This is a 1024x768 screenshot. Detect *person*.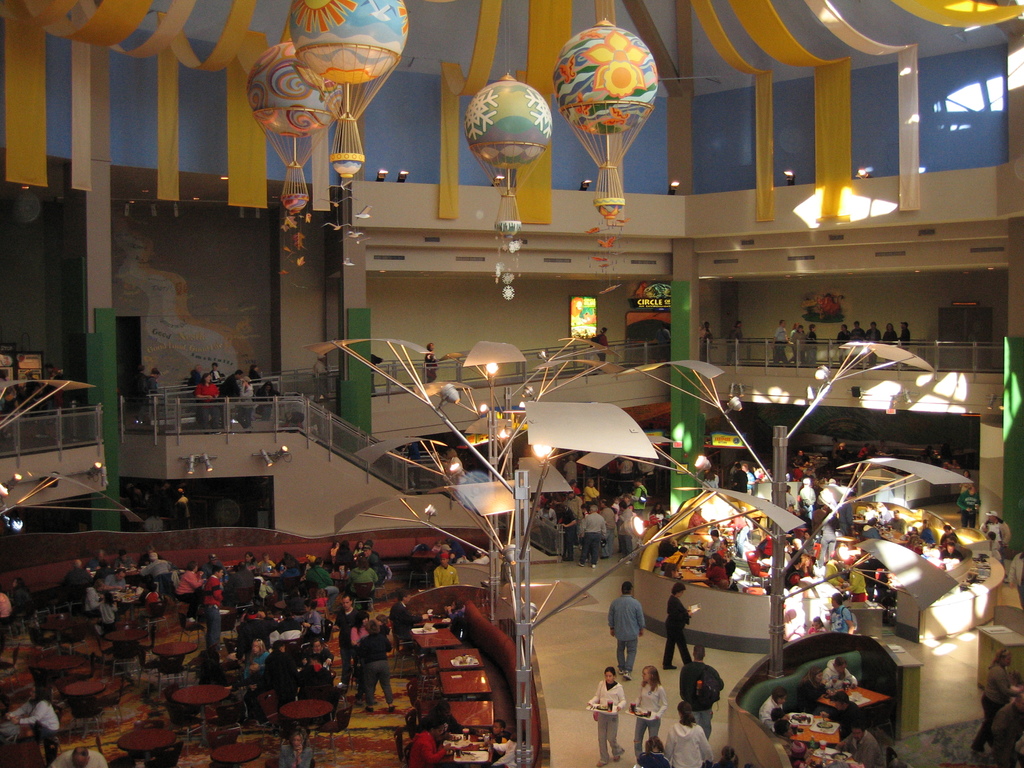
bbox=(815, 653, 861, 684).
